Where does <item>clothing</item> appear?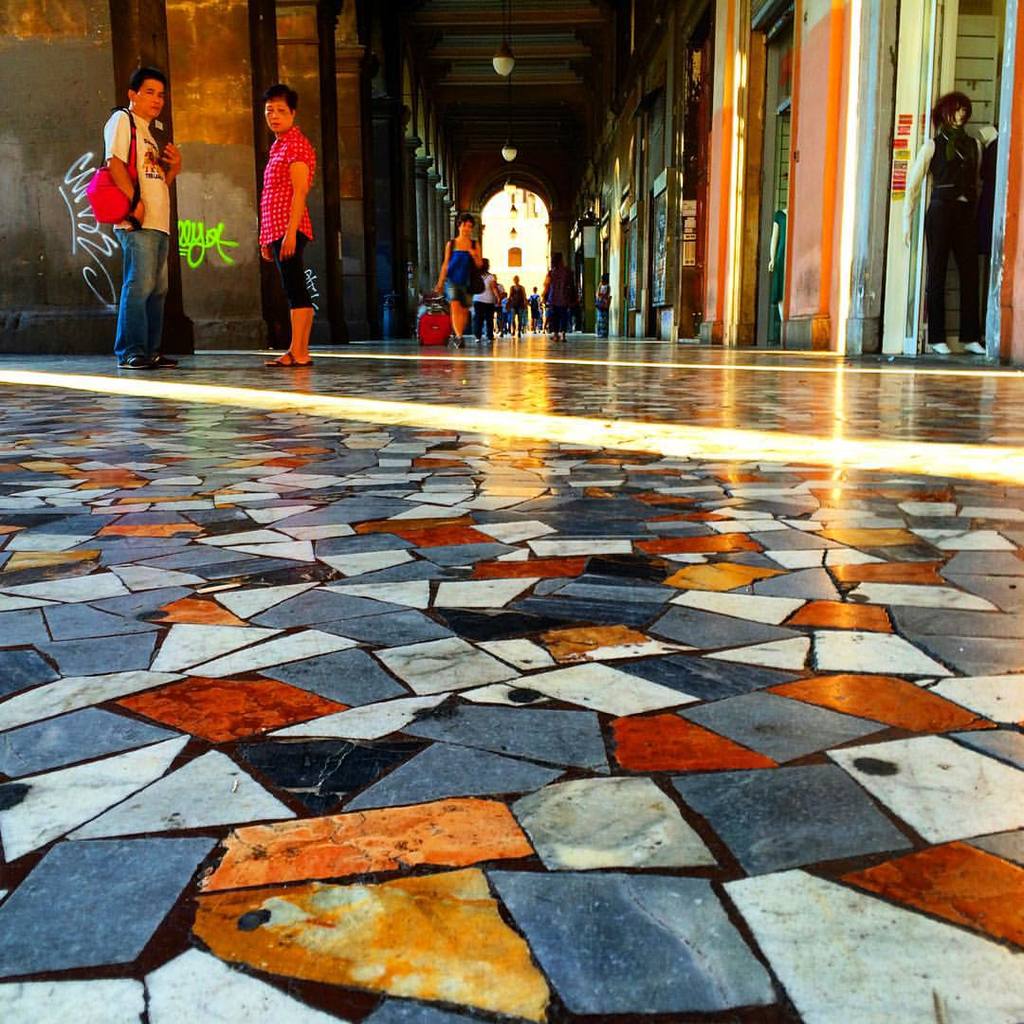
Appears at rect(110, 230, 174, 351).
